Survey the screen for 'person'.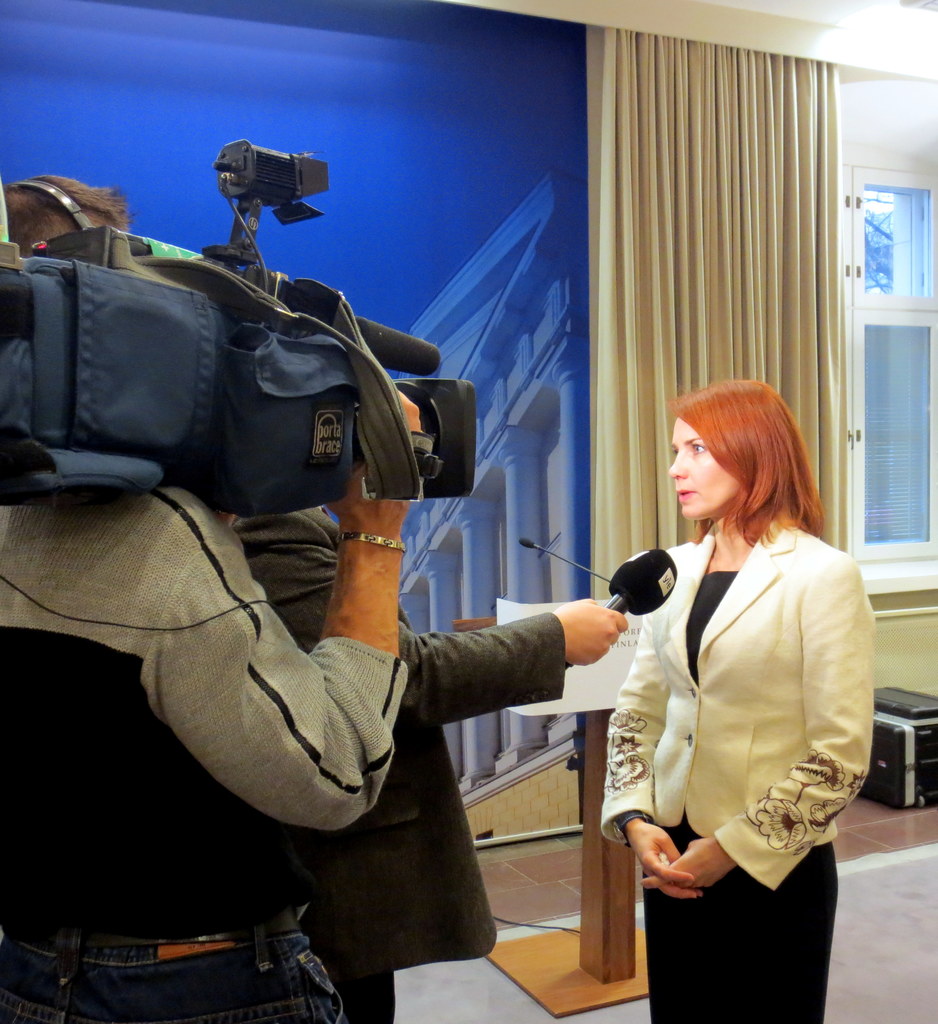
Survey found: crop(223, 502, 627, 1023).
